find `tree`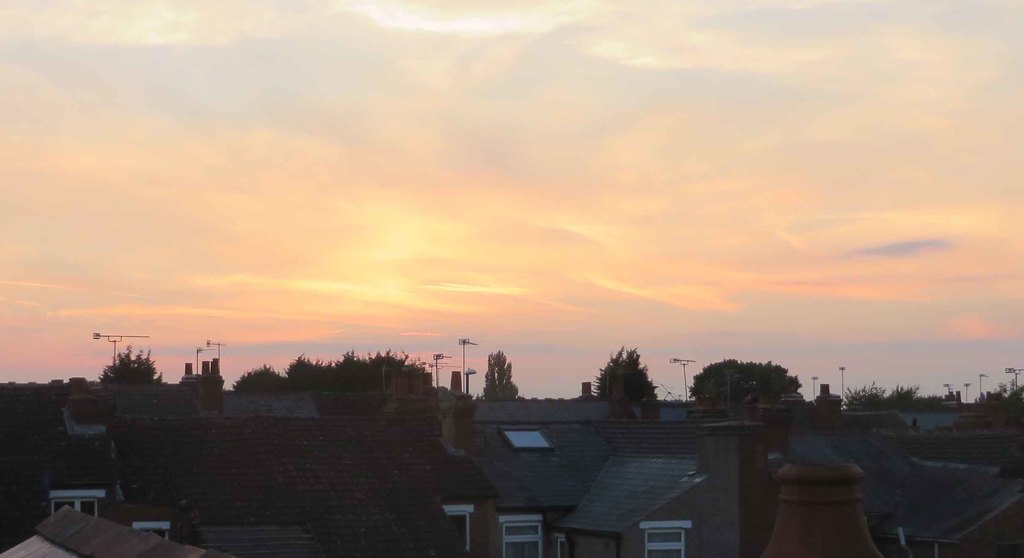
rect(970, 379, 1023, 406)
